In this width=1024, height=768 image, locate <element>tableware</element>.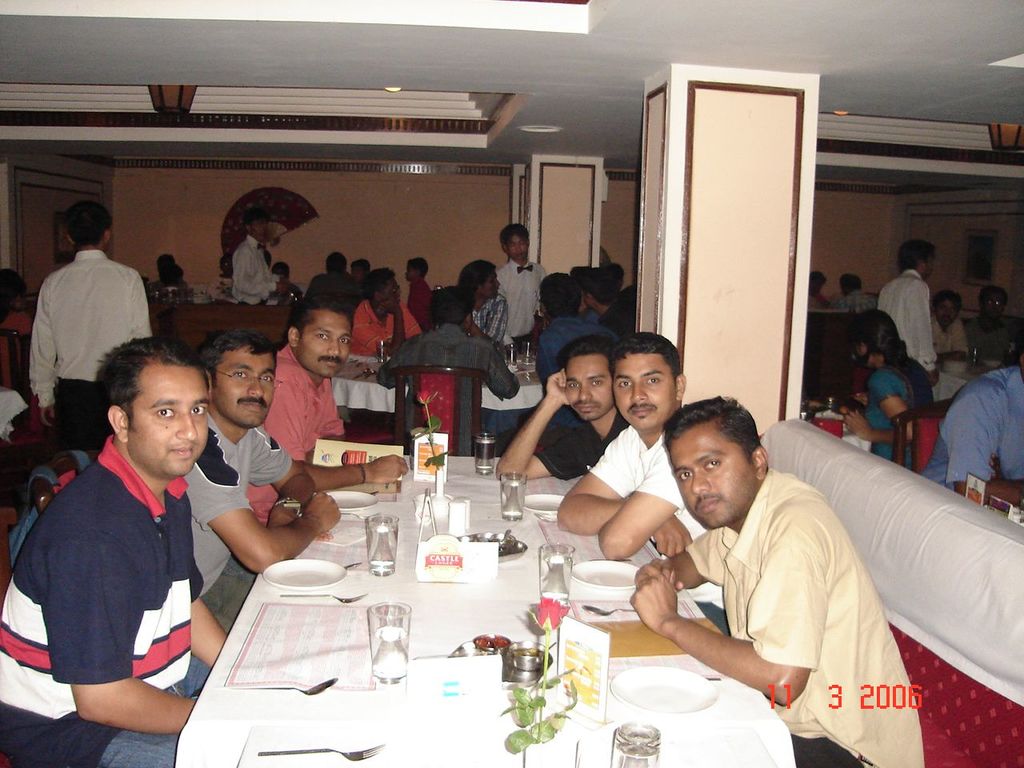
Bounding box: crop(381, 341, 391, 365).
